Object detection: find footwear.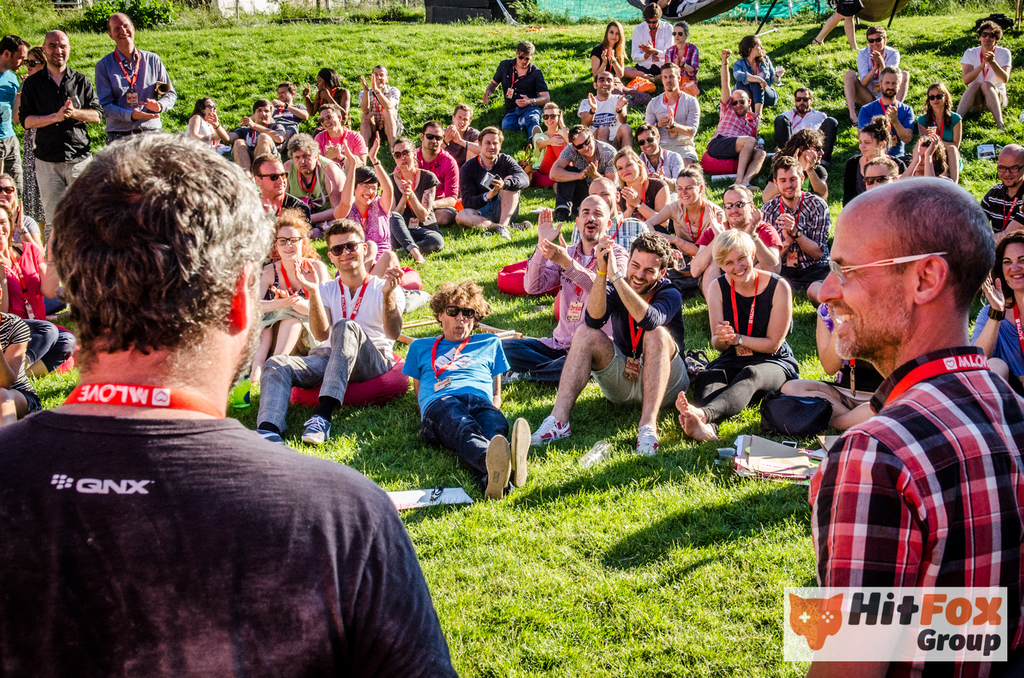
select_region(509, 413, 533, 487).
